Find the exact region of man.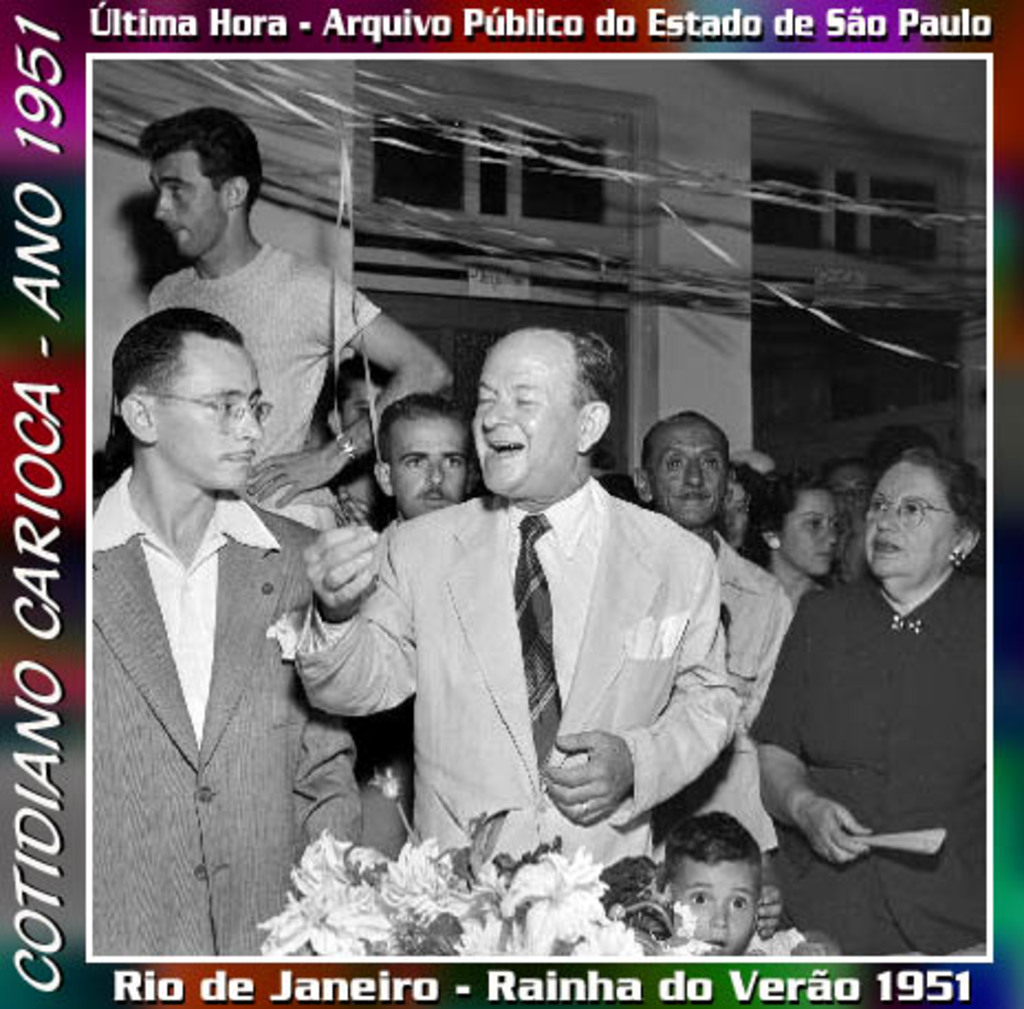
Exact region: l=628, t=405, r=786, b=886.
